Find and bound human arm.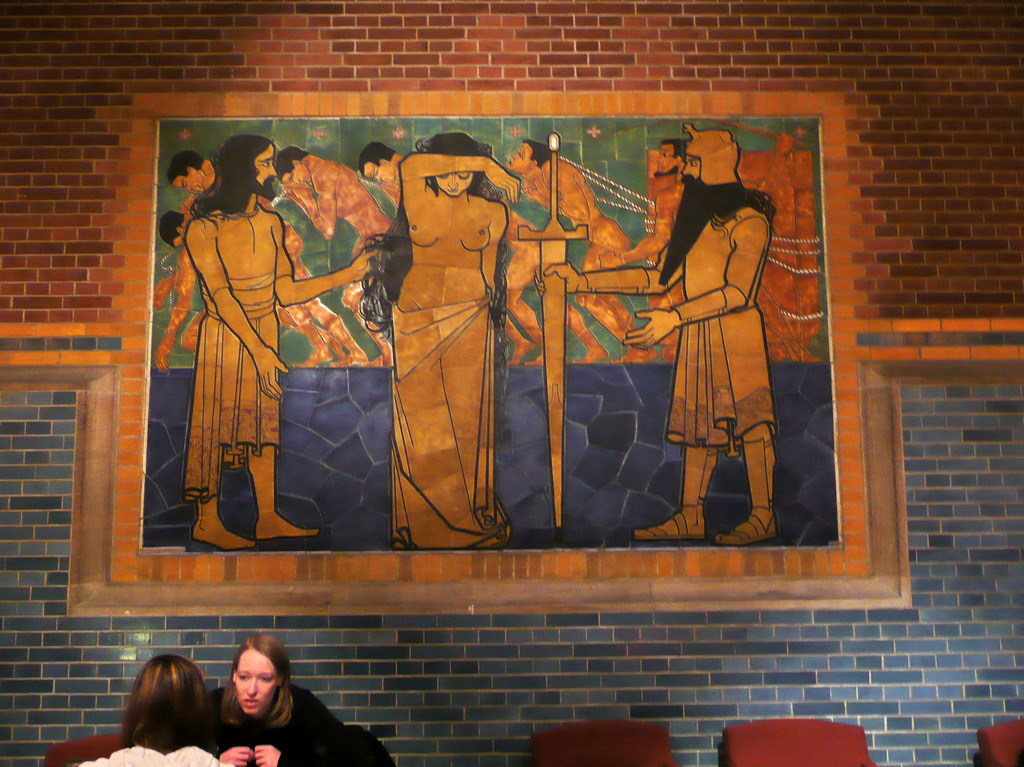
Bound: (153, 264, 177, 309).
